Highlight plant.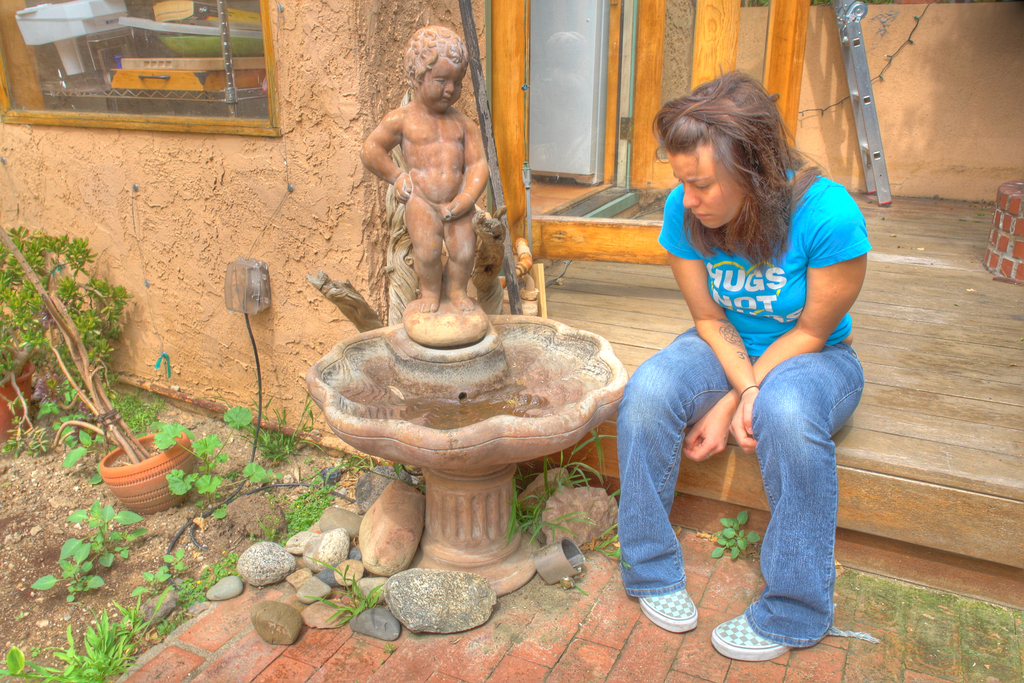
Highlighted region: (135,572,177,598).
